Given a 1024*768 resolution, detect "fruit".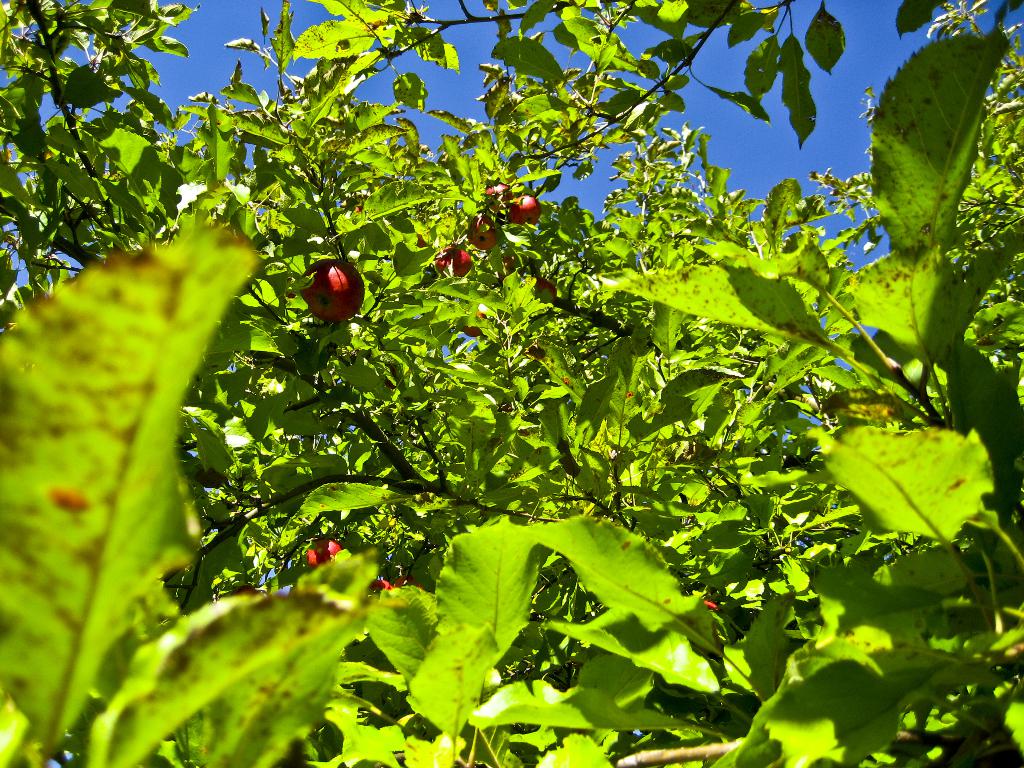
left=306, top=539, right=348, bottom=568.
